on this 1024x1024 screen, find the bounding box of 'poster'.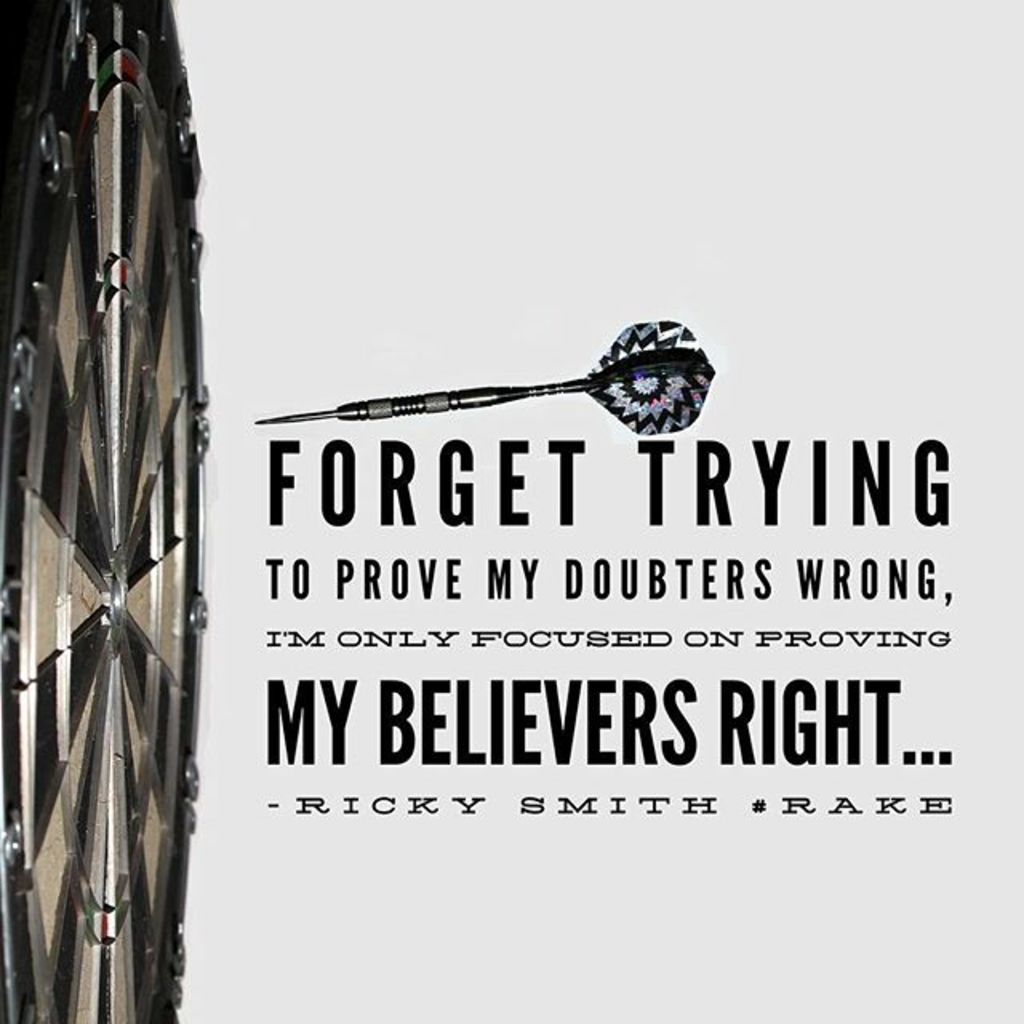
Bounding box: <region>0, 0, 1022, 1022</region>.
